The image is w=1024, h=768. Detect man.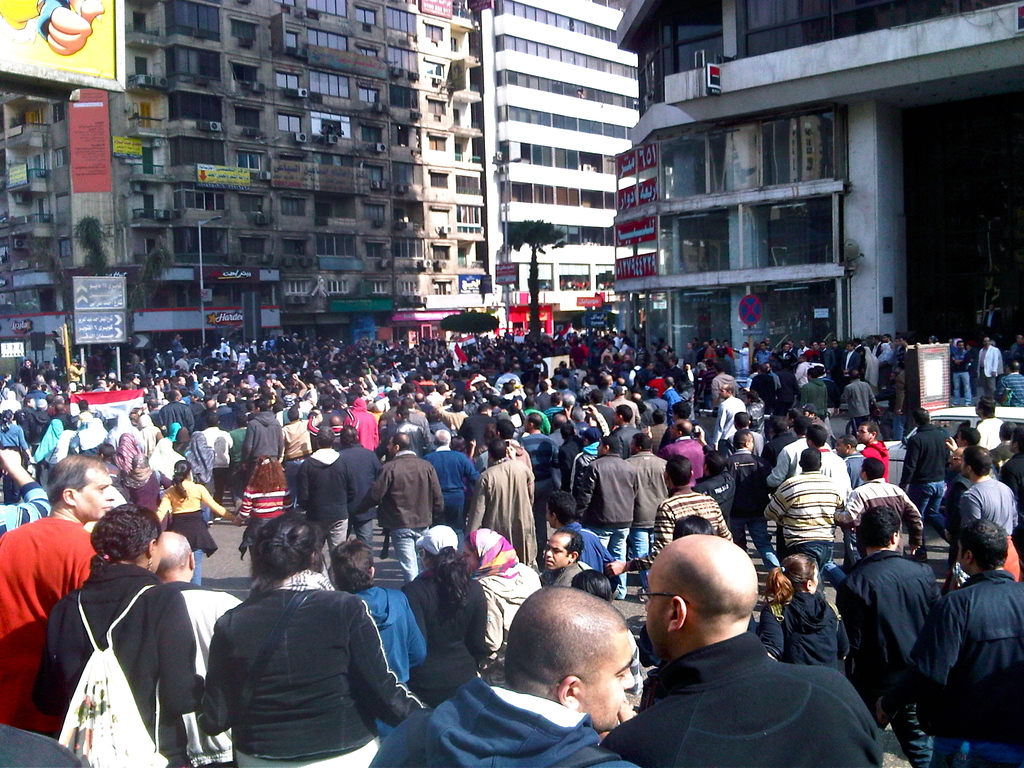
Detection: 607:406:646:461.
